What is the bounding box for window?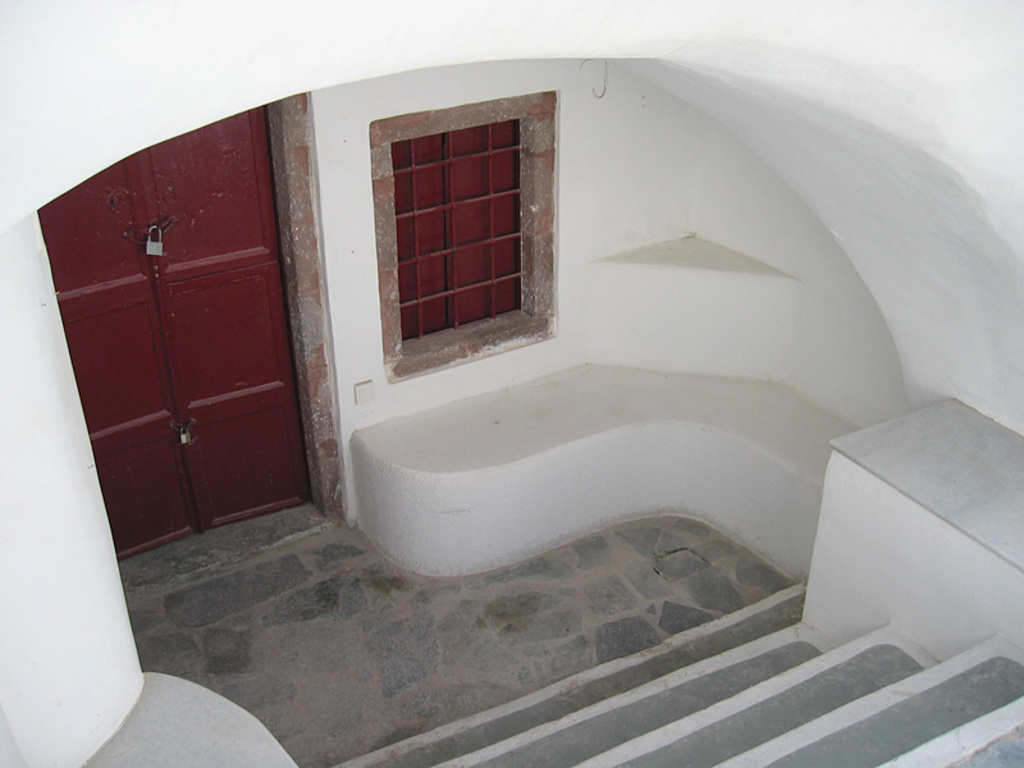
[383,96,562,353].
